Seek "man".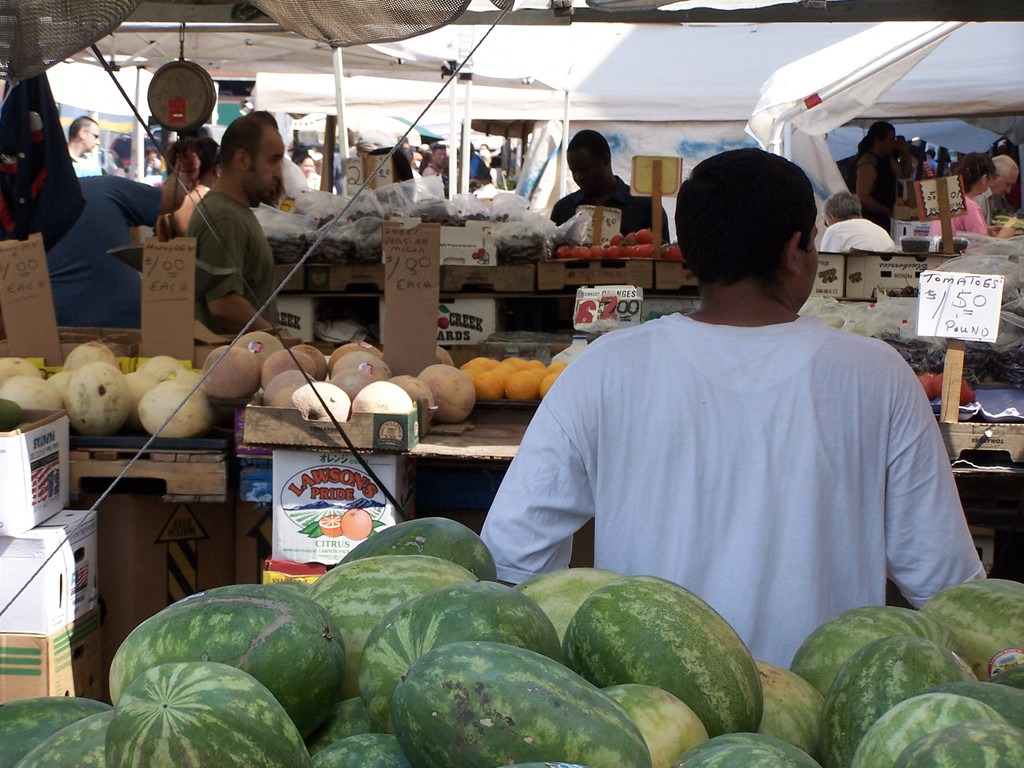
[73,108,115,193].
